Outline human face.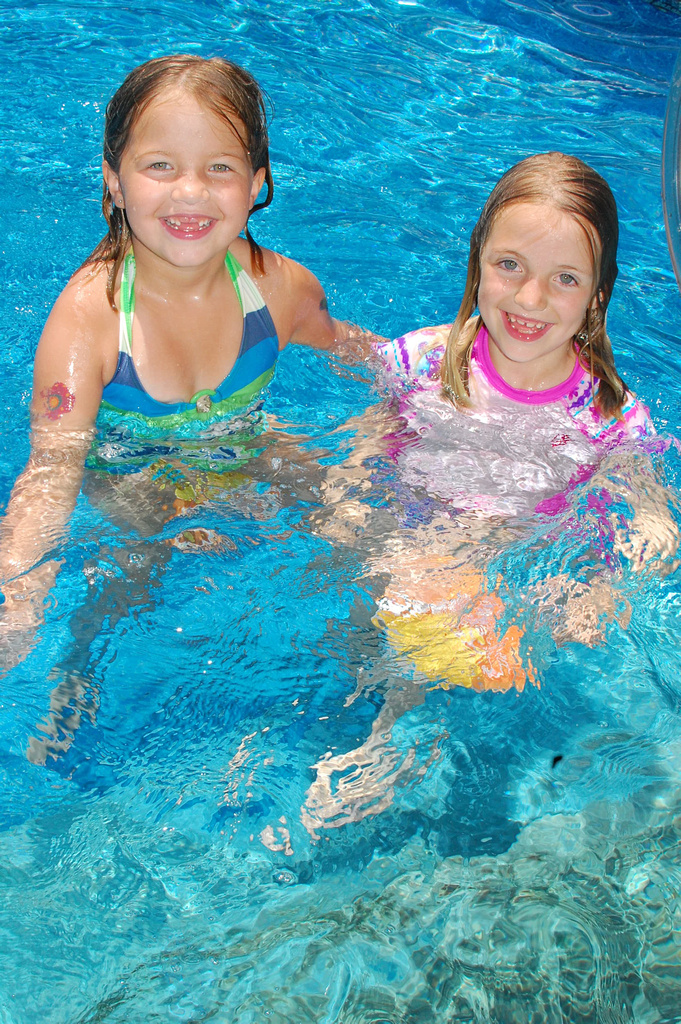
Outline: region(112, 81, 245, 274).
